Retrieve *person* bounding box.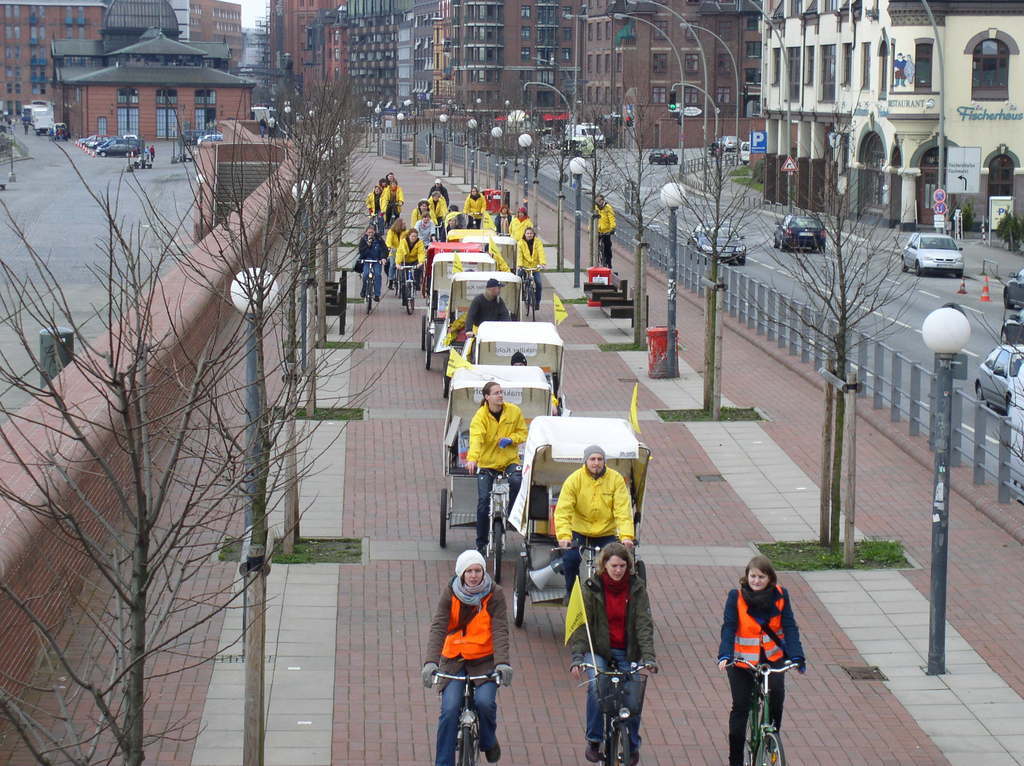
Bounding box: [x1=715, y1=555, x2=804, y2=765].
